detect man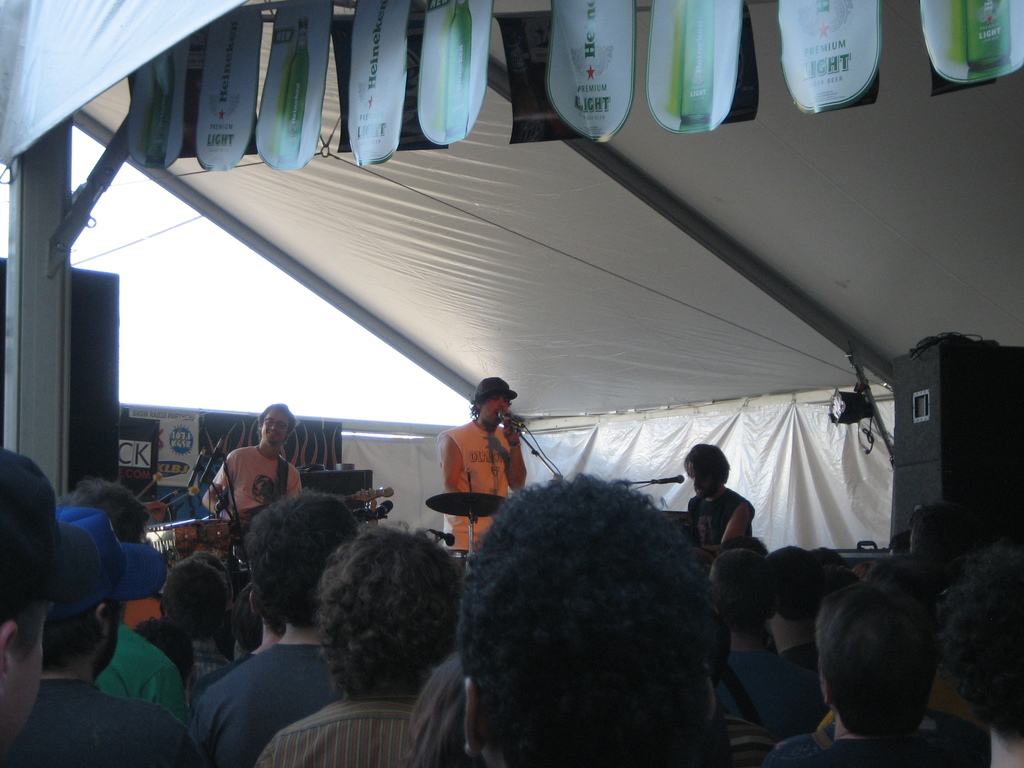
rect(764, 570, 1023, 767)
